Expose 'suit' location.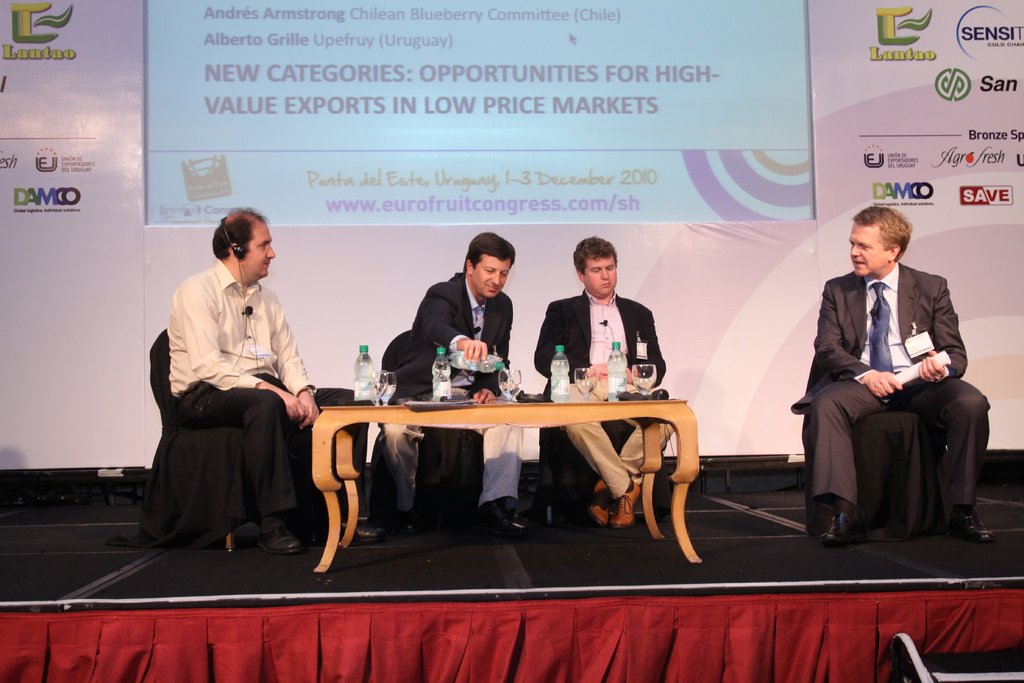
Exposed at 798,251,993,504.
